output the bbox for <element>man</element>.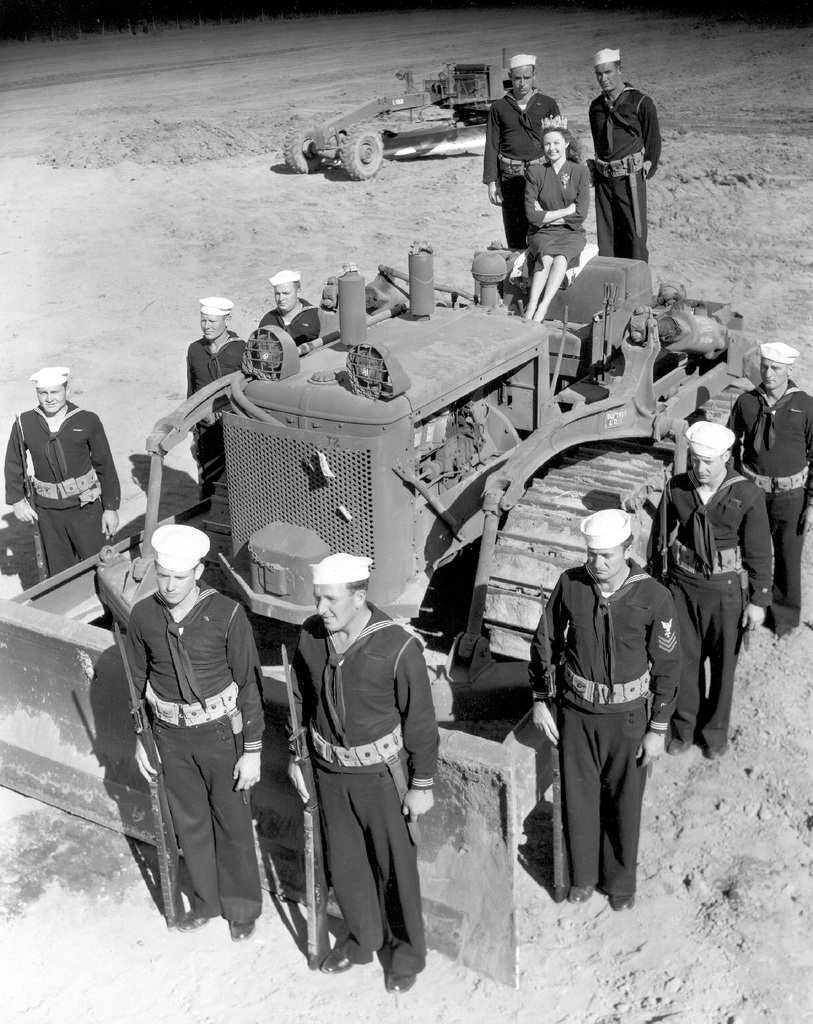
(645,416,776,754).
